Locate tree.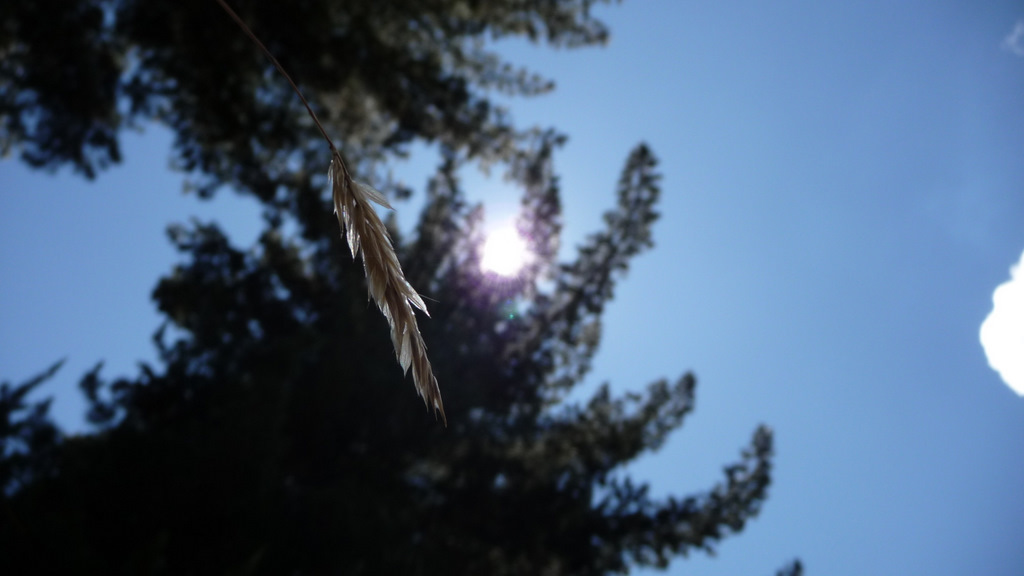
Bounding box: 0,123,803,575.
